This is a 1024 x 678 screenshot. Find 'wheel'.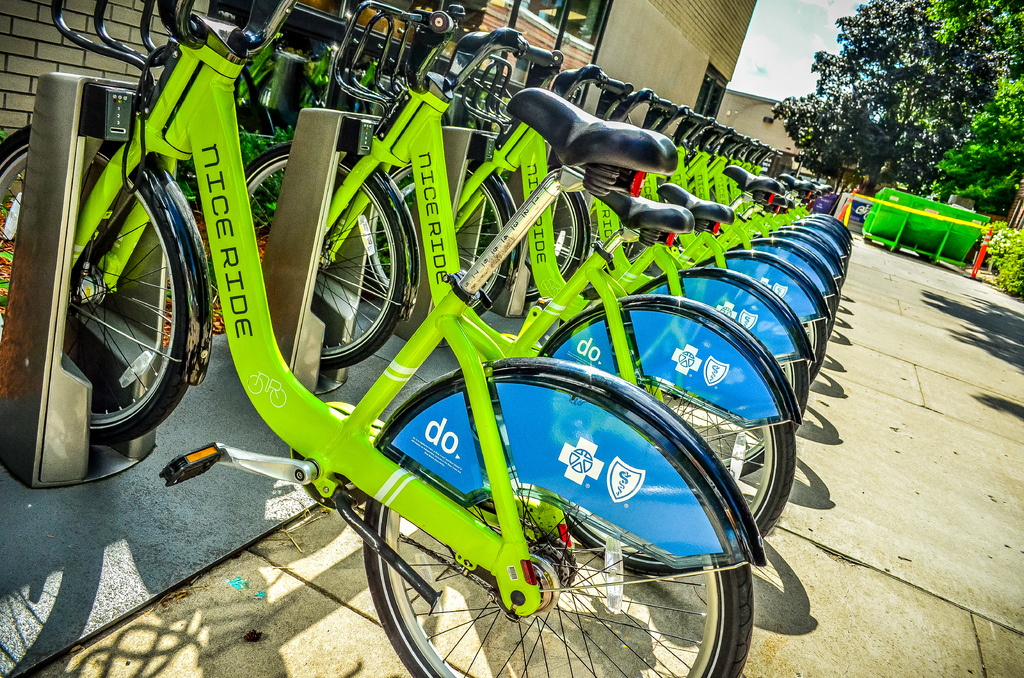
Bounding box: 362, 165, 514, 333.
